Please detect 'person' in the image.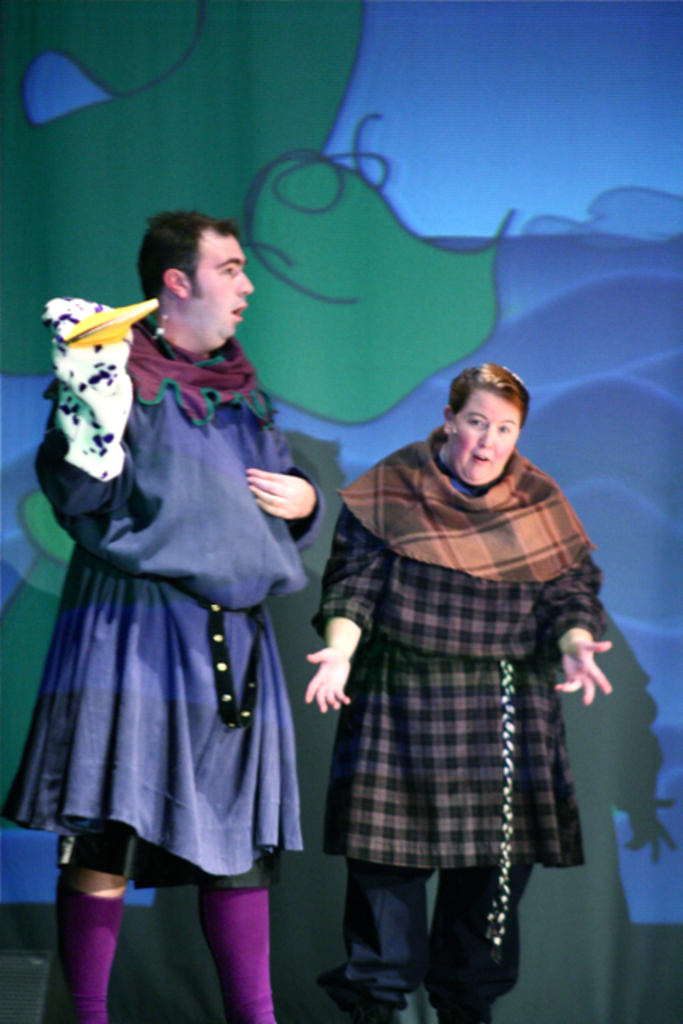
bbox=[35, 211, 333, 1022].
